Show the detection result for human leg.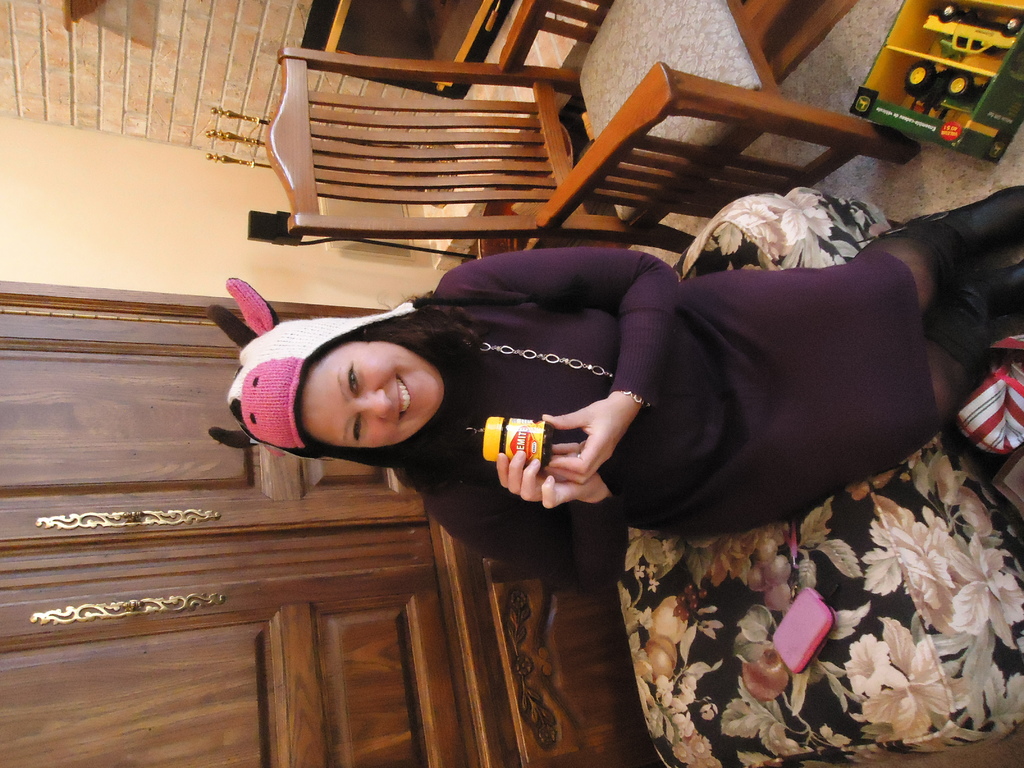
bbox(673, 184, 1020, 397).
